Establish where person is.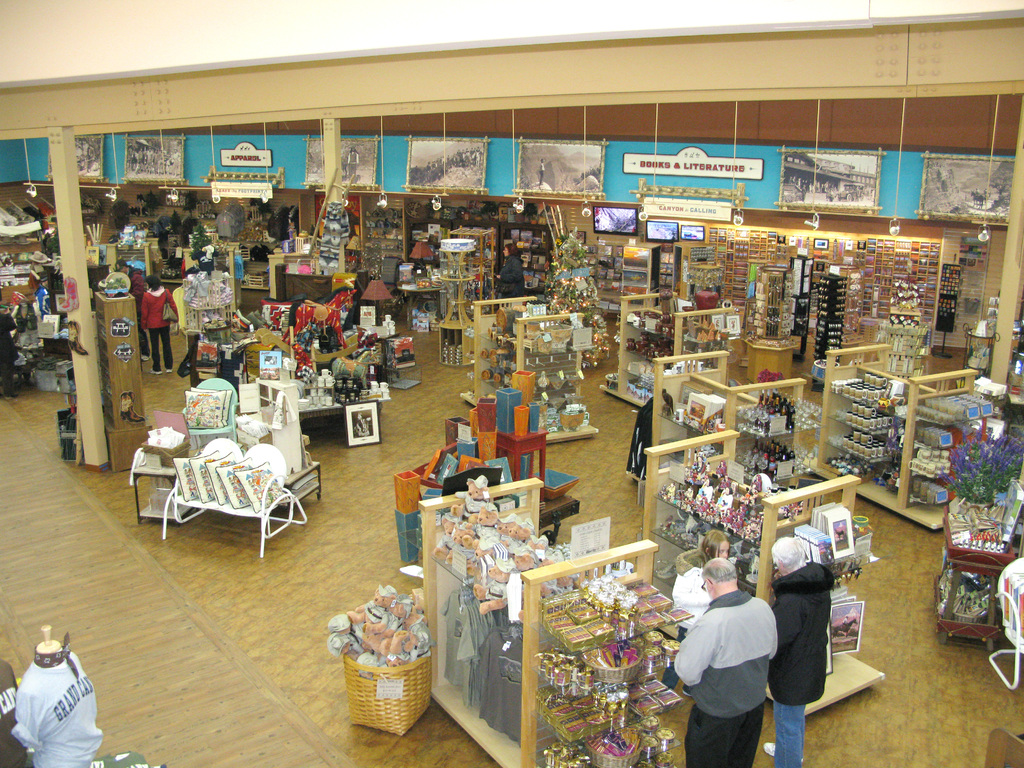
Established at box(141, 273, 183, 378).
